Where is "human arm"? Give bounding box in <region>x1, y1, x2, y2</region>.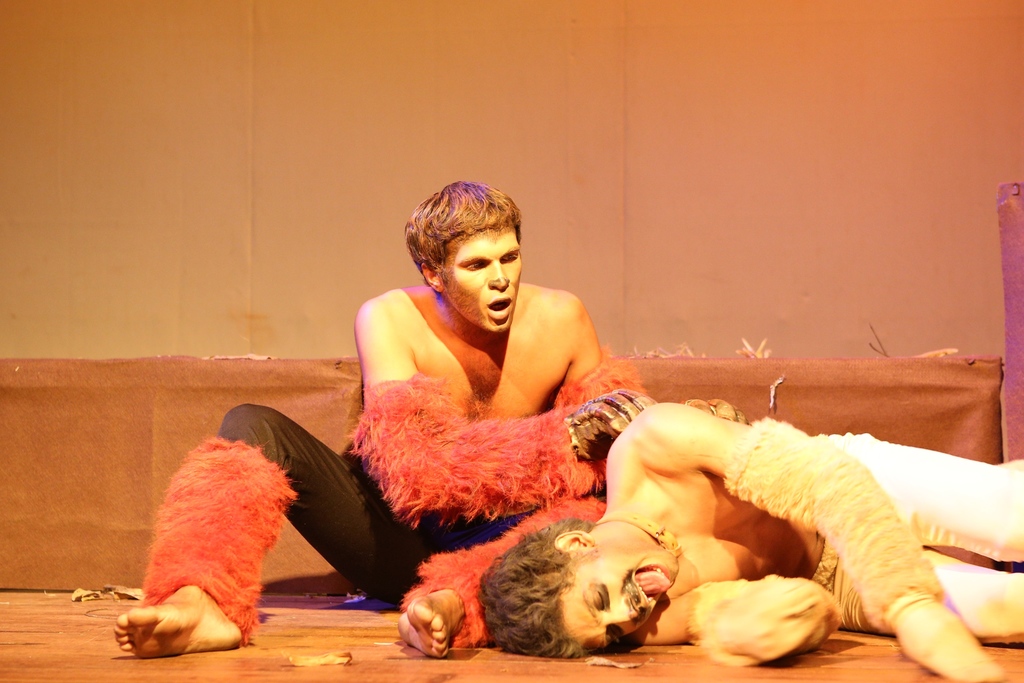
<region>622, 575, 851, 668</region>.
